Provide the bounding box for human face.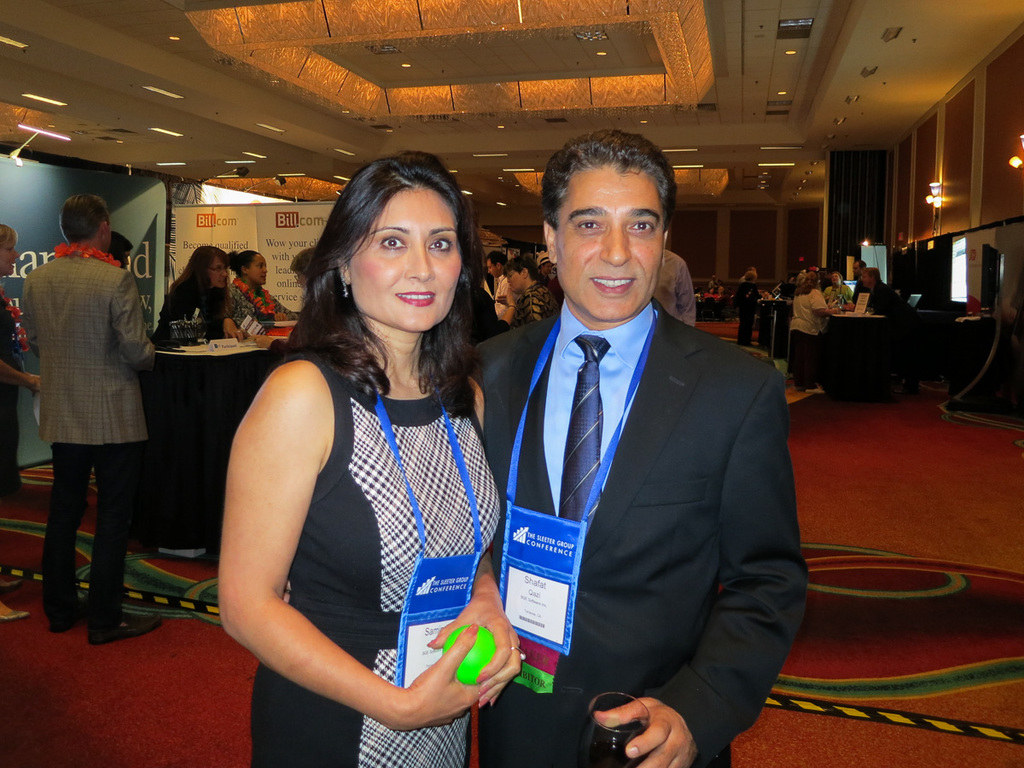
BBox(501, 265, 527, 293).
